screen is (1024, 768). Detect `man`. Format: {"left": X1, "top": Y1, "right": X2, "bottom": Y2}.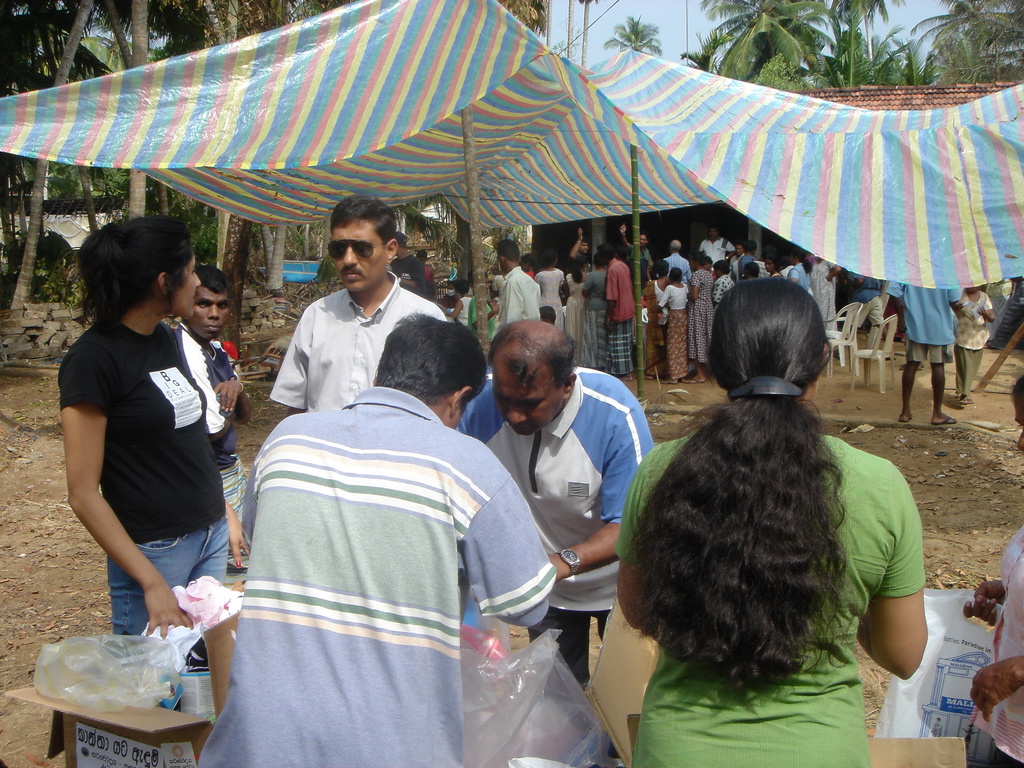
{"left": 734, "top": 237, "right": 756, "bottom": 282}.
